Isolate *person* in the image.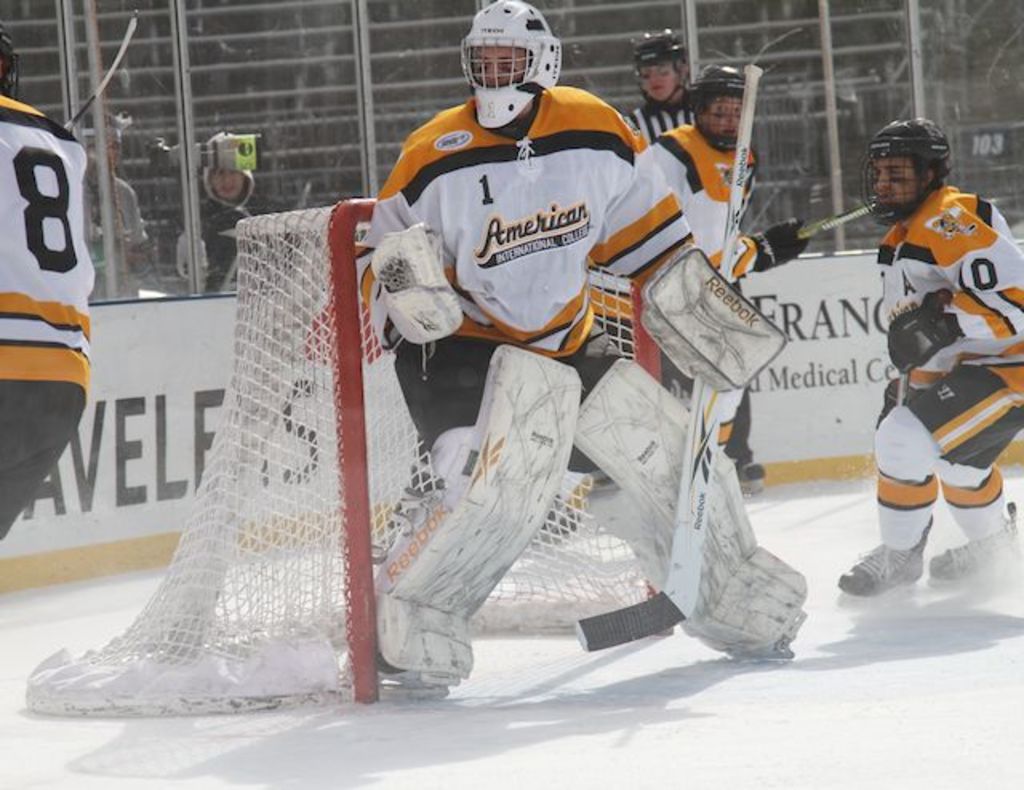
Isolated region: detection(626, 38, 762, 493).
